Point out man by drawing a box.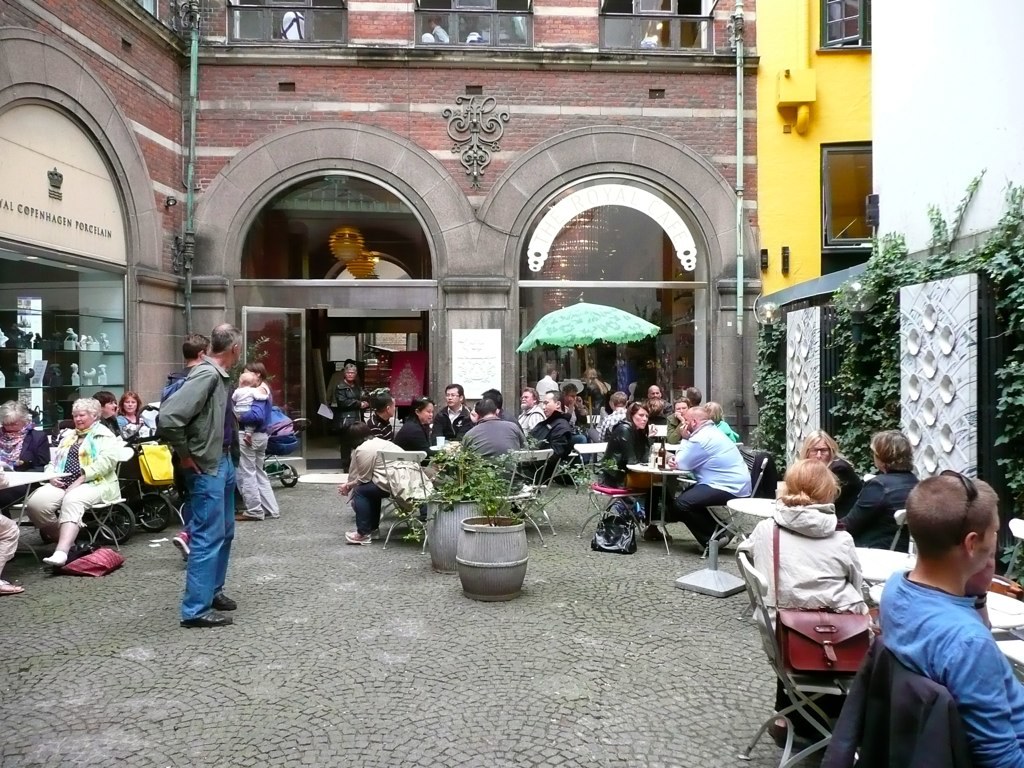
459, 393, 528, 482.
